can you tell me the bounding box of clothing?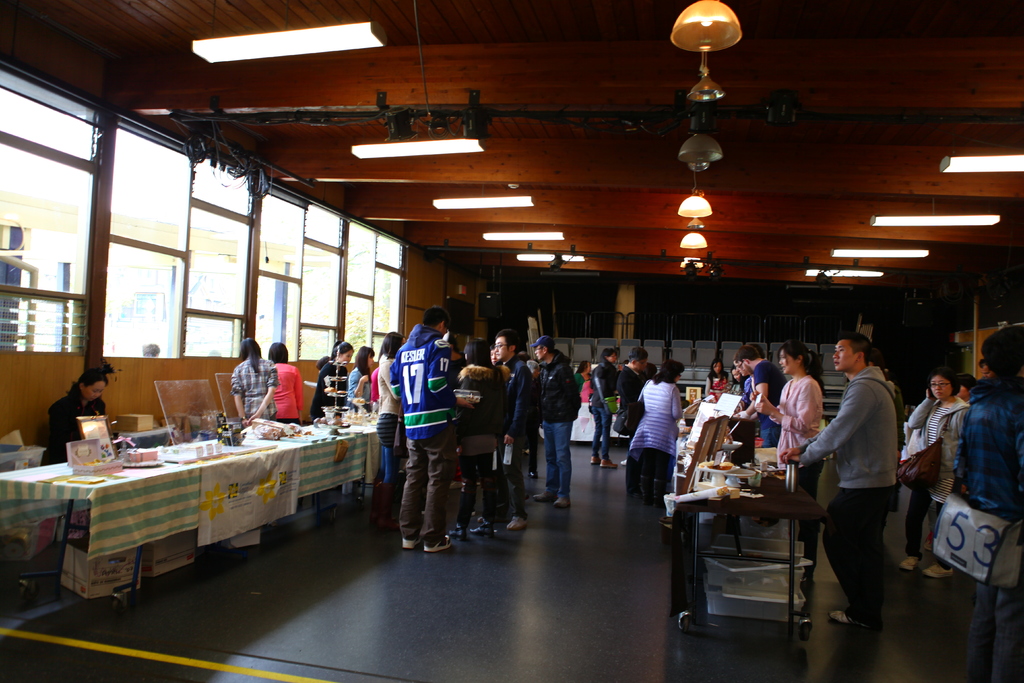
{"left": 454, "top": 434, "right": 495, "bottom": 525}.
